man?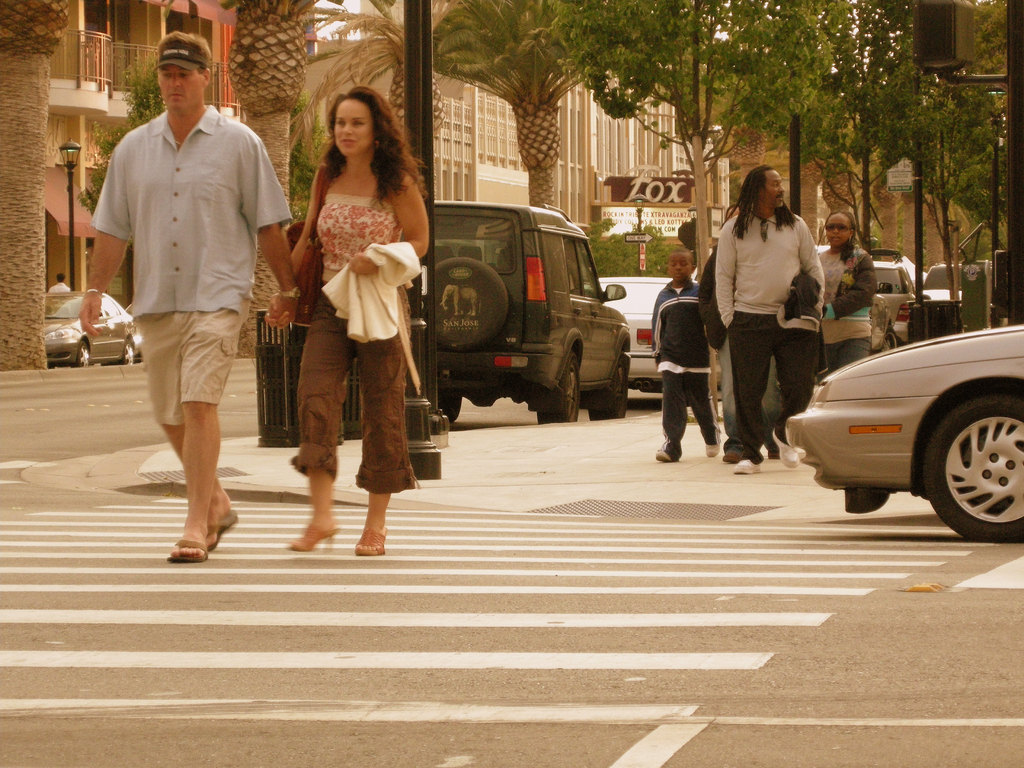
pyautogui.locateOnScreen(45, 274, 72, 294)
